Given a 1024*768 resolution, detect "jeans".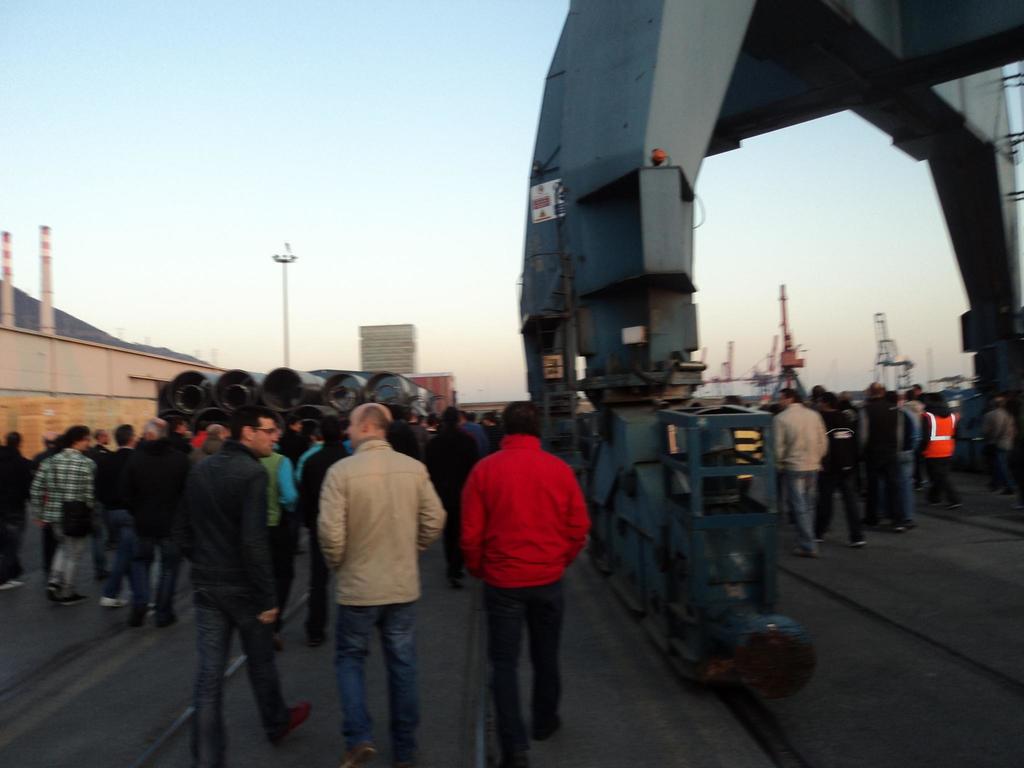
box=[304, 527, 332, 646].
